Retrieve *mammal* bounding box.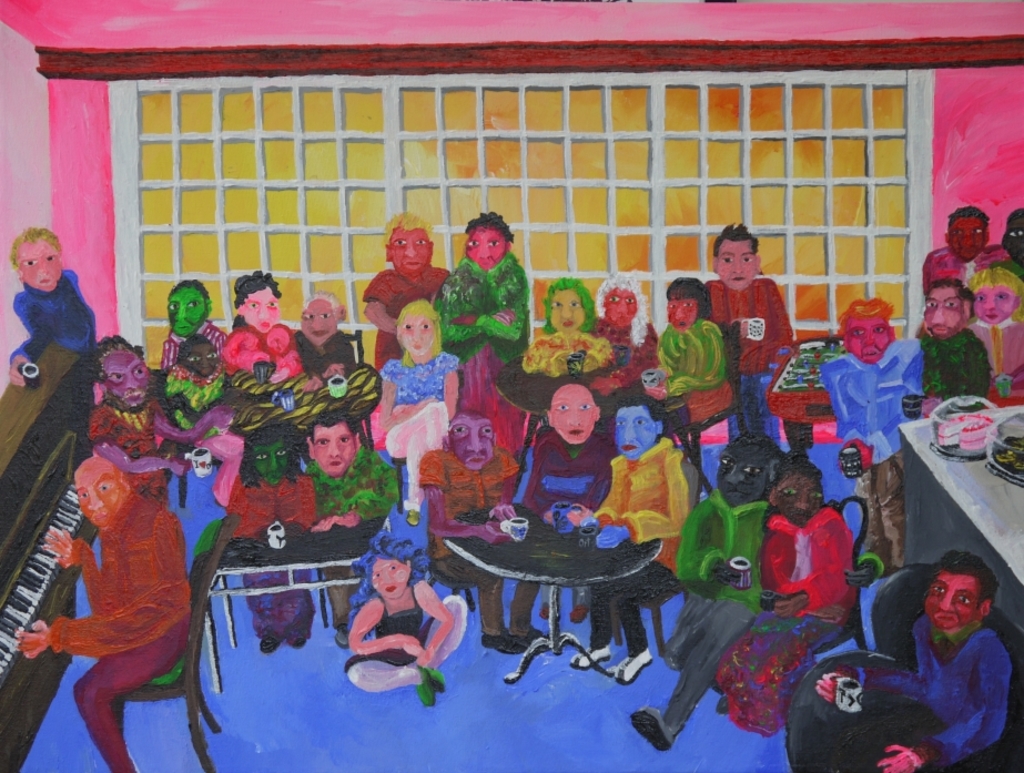
Bounding box: 702/223/793/436.
